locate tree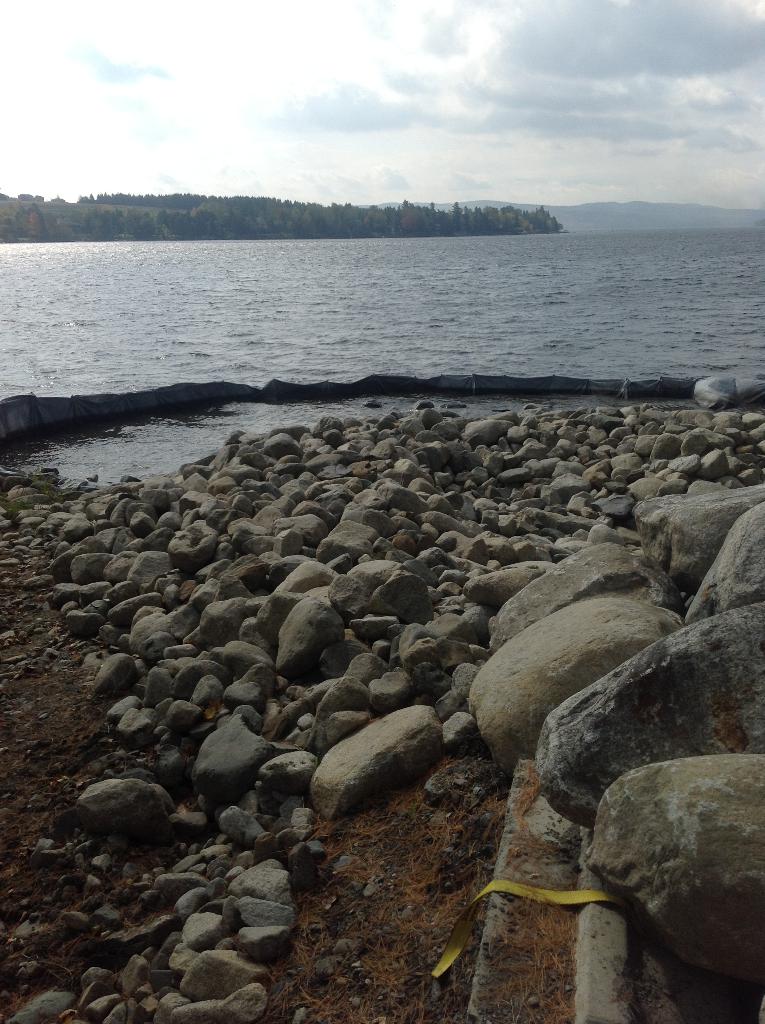
442 186 470 234
